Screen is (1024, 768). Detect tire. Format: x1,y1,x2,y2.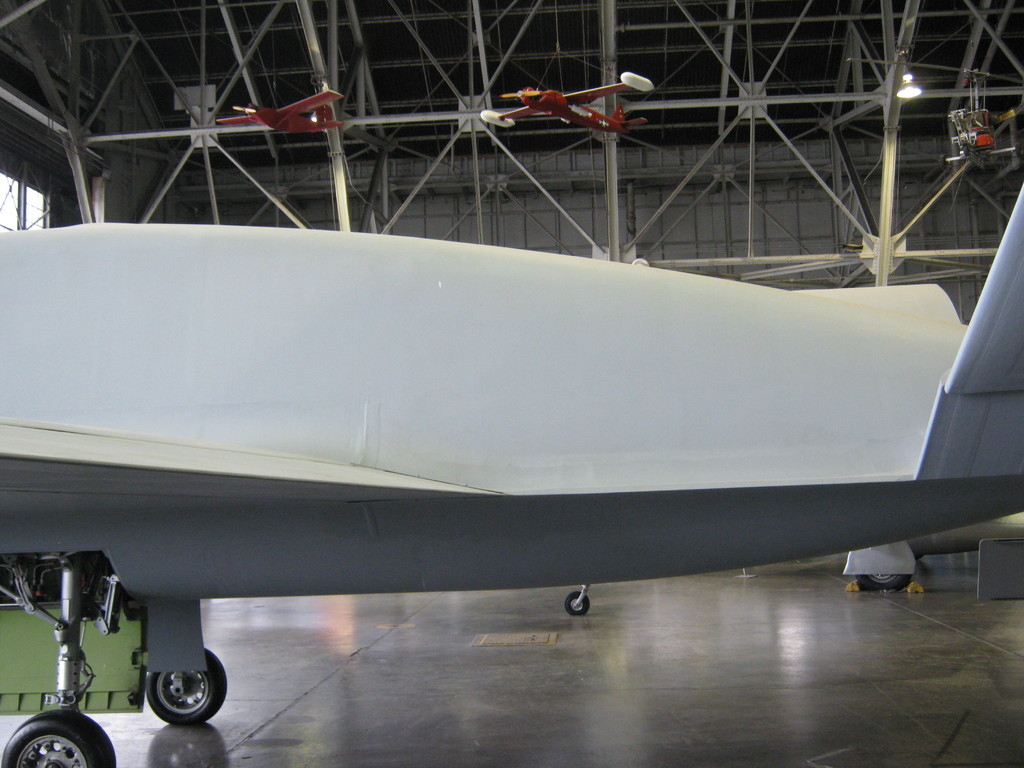
0,707,115,767.
